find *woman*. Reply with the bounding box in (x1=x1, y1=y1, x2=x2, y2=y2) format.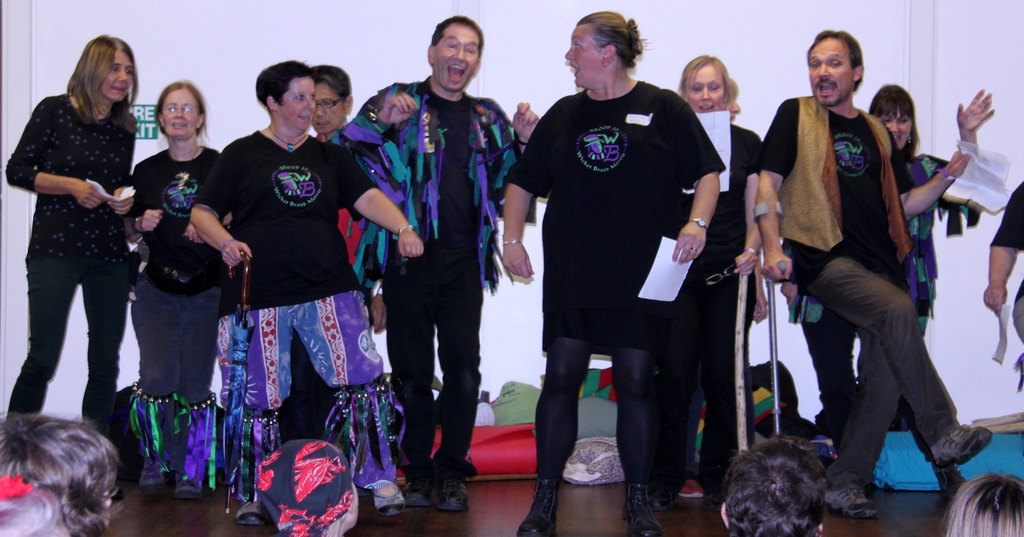
(x1=16, y1=36, x2=149, y2=463).
